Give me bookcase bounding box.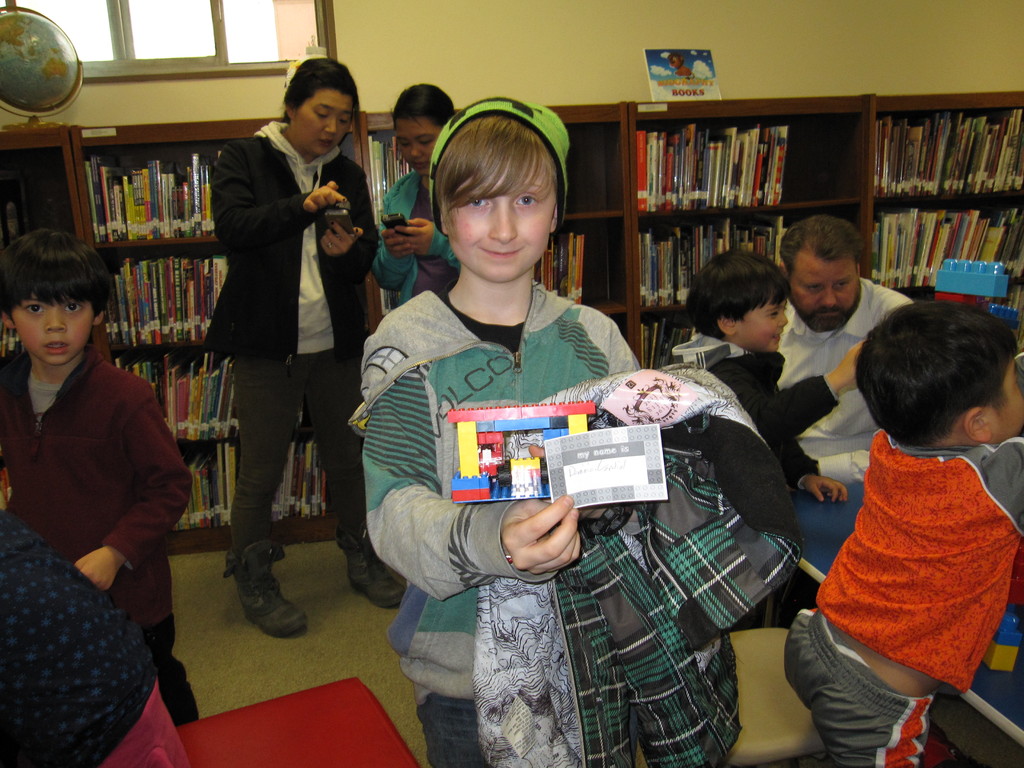
rect(588, 72, 1014, 351).
